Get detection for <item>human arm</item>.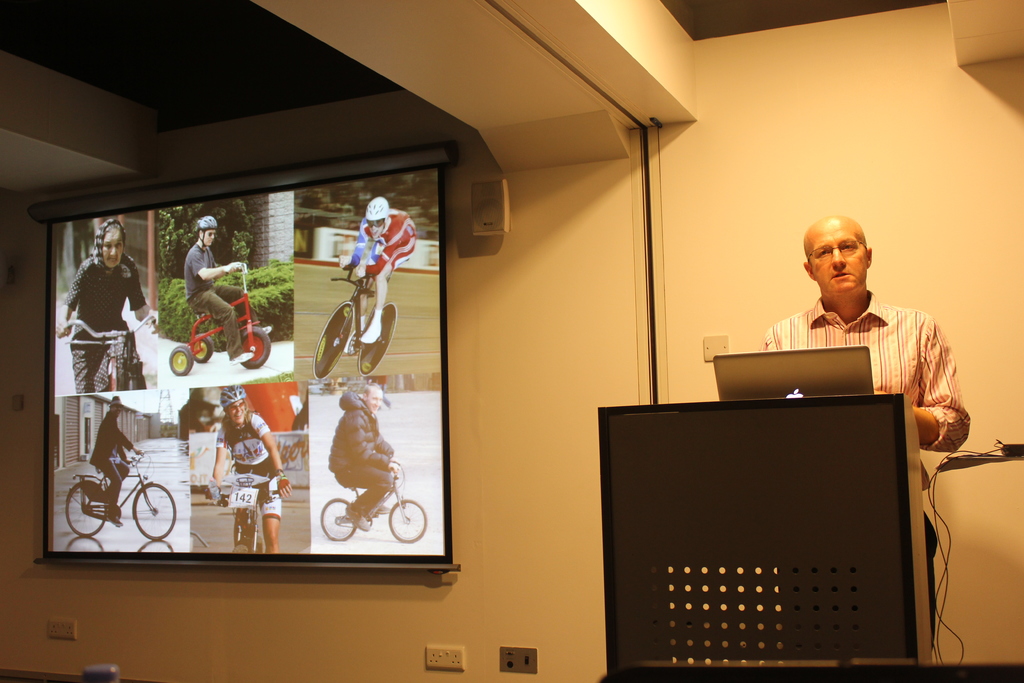
Detection: 346:415:399:470.
